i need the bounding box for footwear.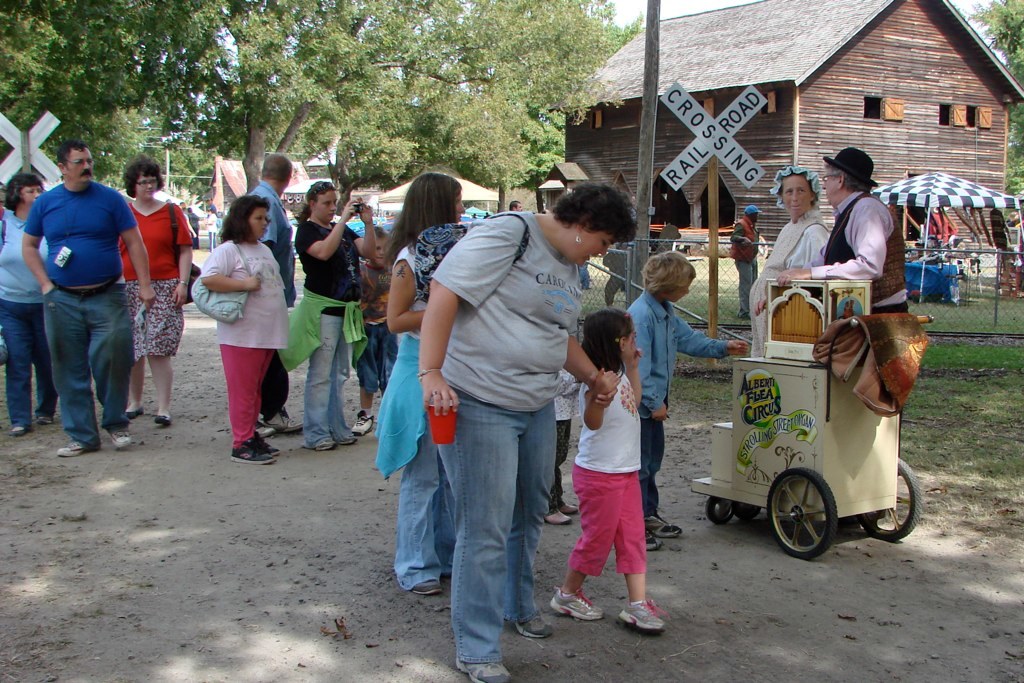
Here it is: 58,440,96,458.
